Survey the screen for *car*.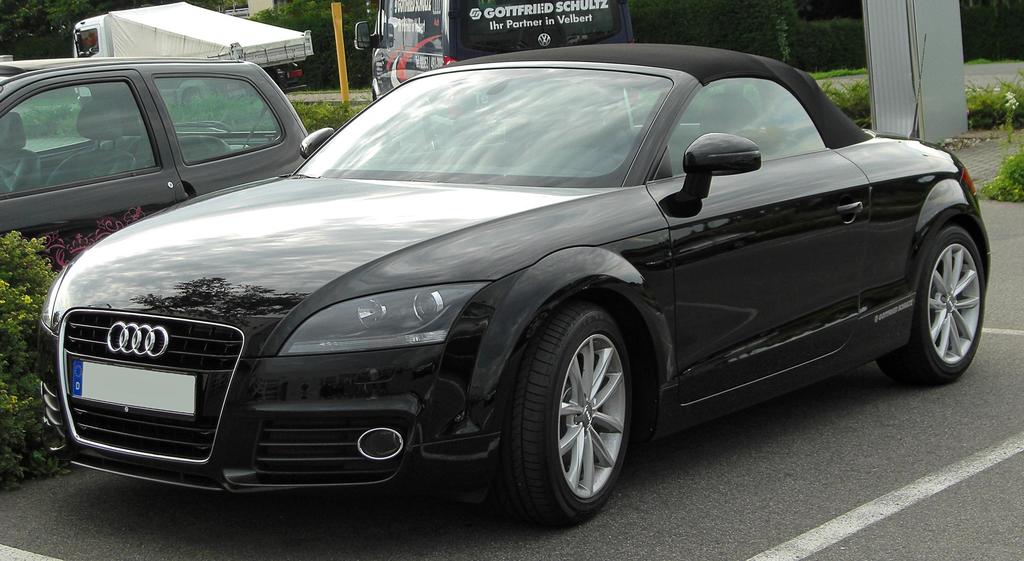
Survey found: <box>0,50,309,260</box>.
